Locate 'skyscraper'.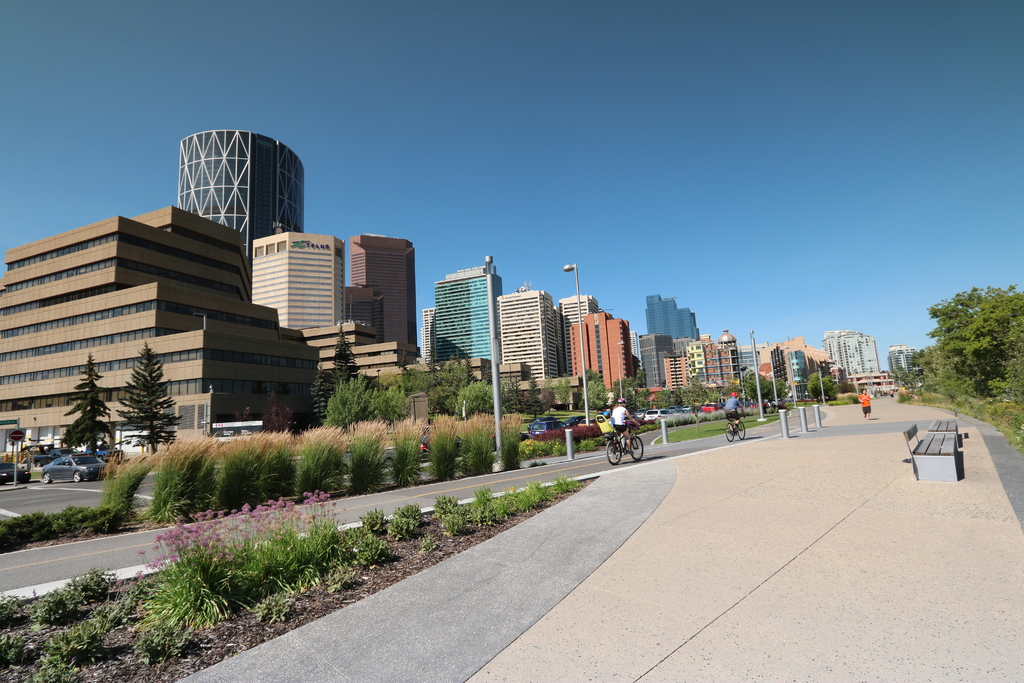
Bounding box: box=[695, 334, 721, 381].
